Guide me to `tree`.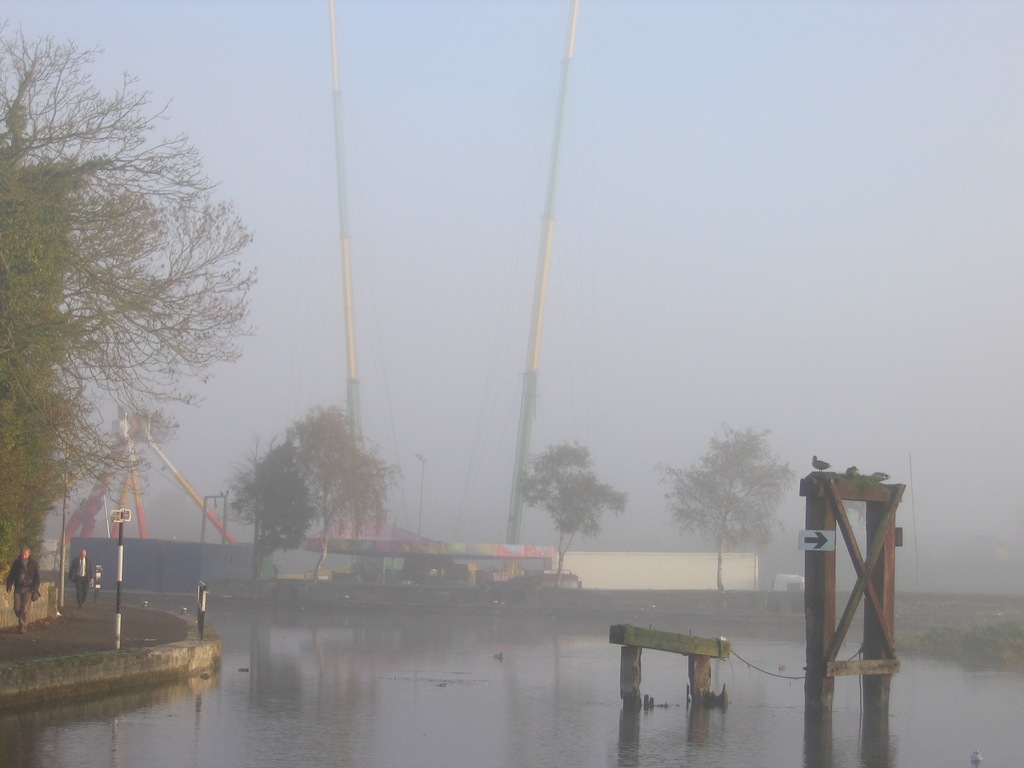
Guidance: x1=676, y1=408, x2=788, y2=591.
